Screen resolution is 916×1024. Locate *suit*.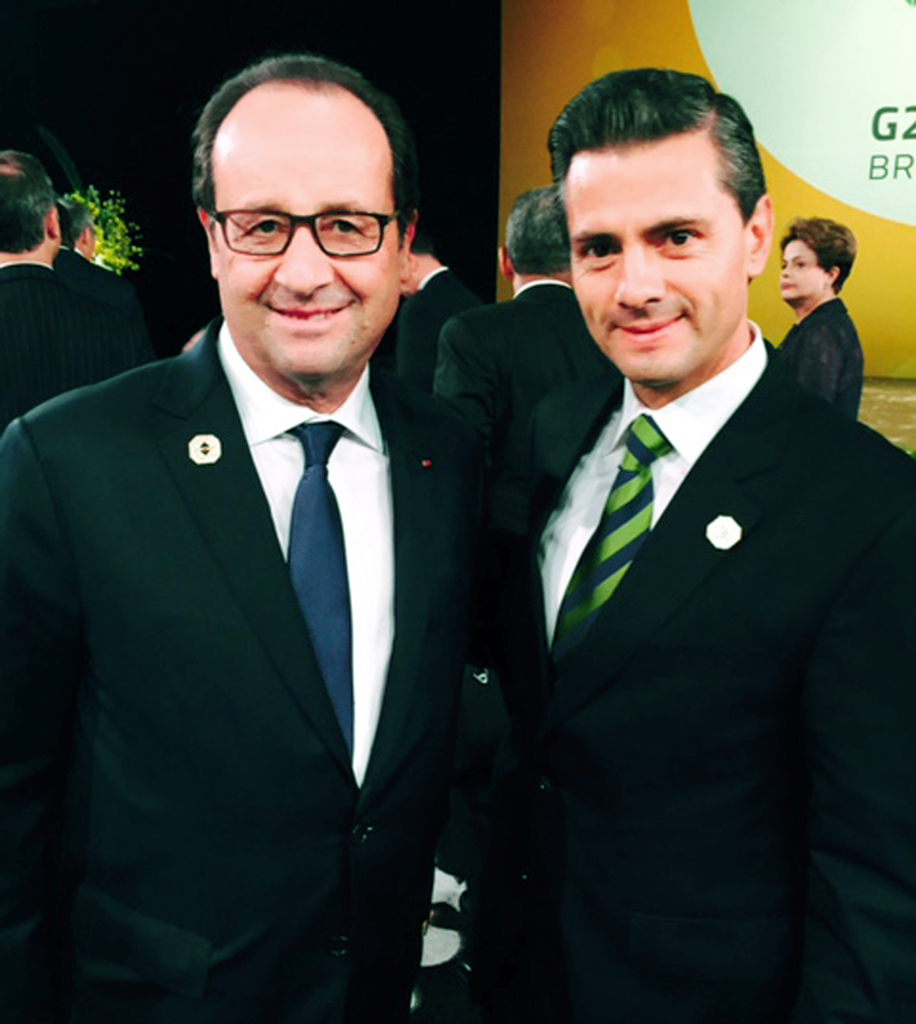
0, 259, 165, 428.
